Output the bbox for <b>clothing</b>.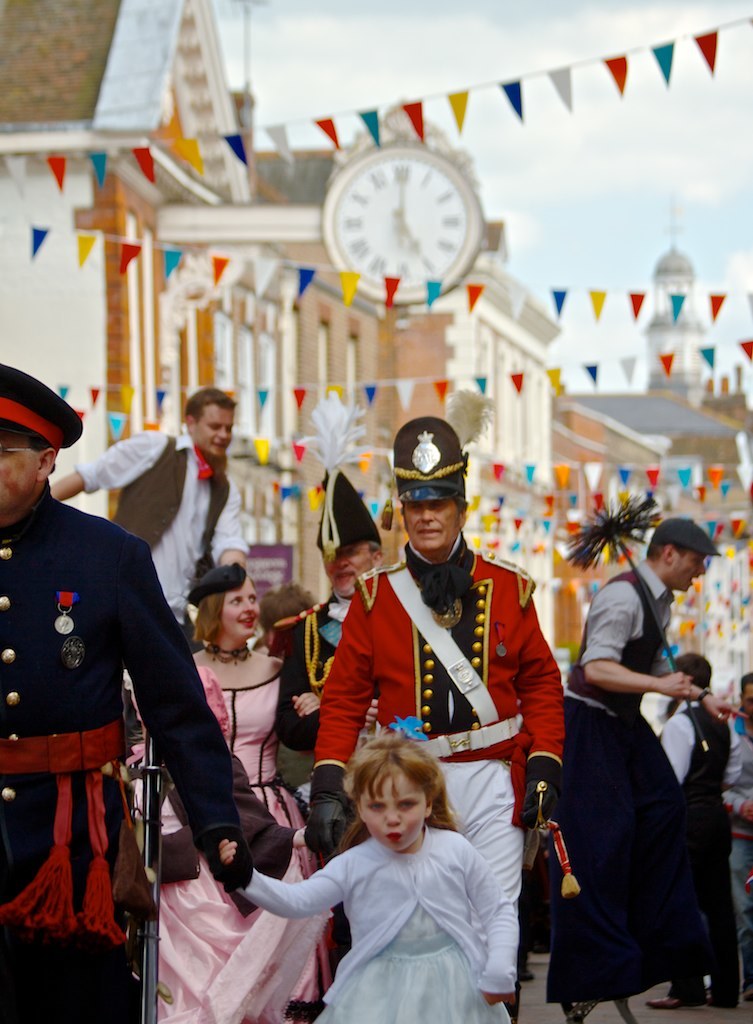
{"left": 307, "top": 535, "right": 573, "bottom": 927}.
